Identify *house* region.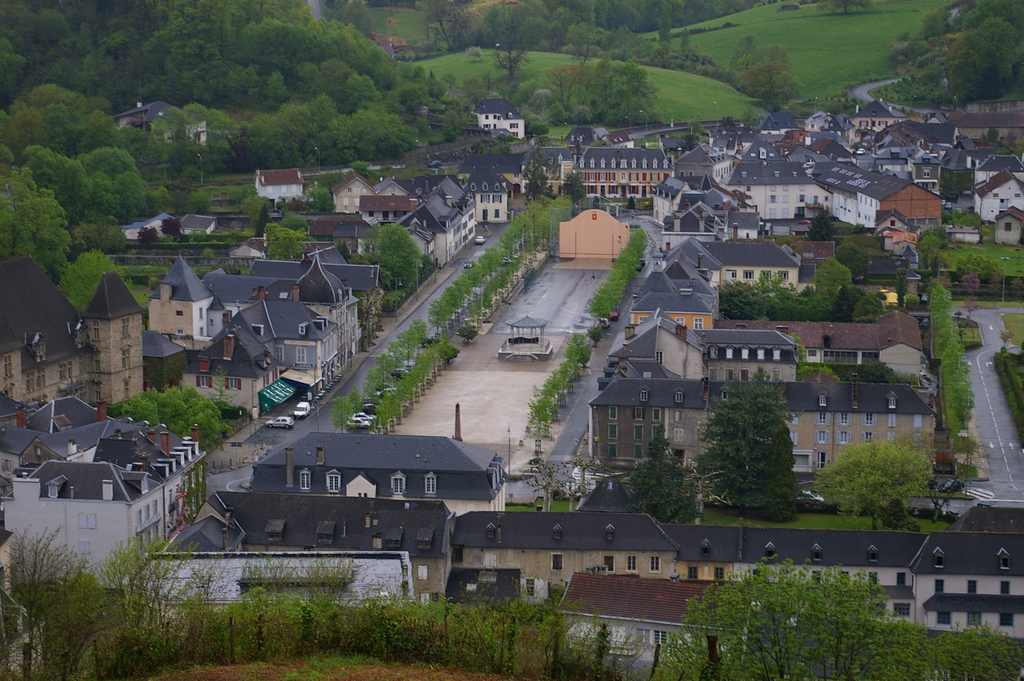
Region: locate(471, 97, 525, 140).
